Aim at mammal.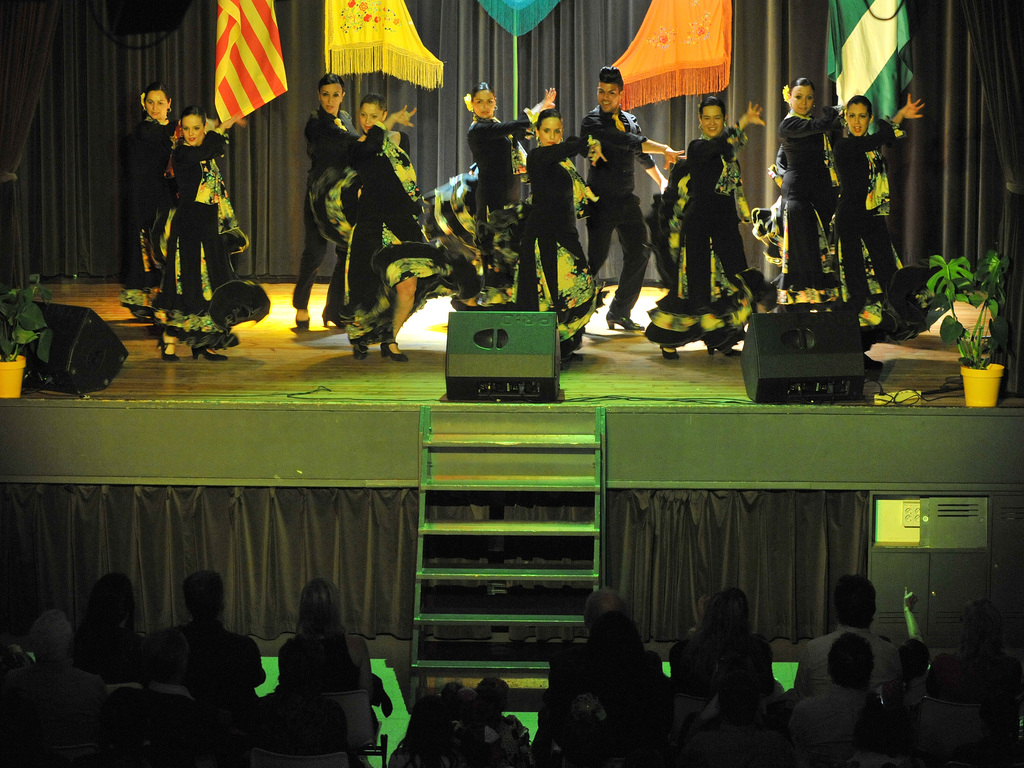
Aimed at box=[942, 590, 1023, 735].
